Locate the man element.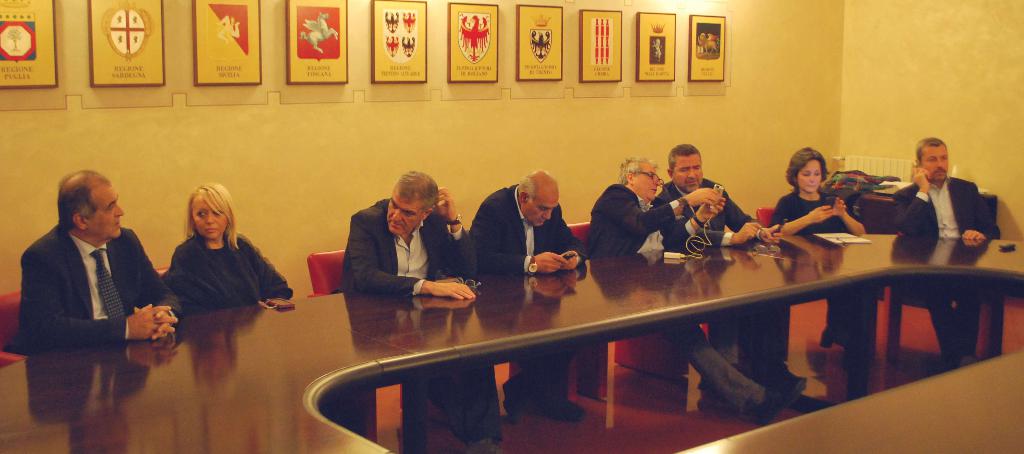
Element bbox: (463, 169, 586, 423).
